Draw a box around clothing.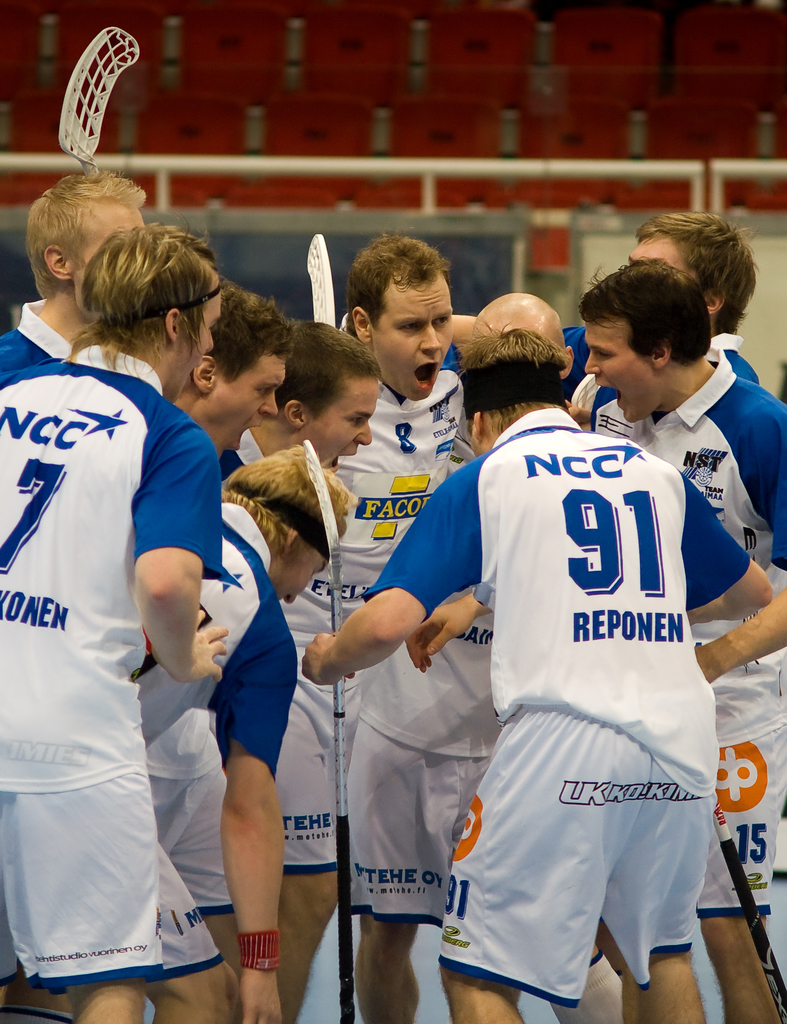
576, 376, 786, 916.
